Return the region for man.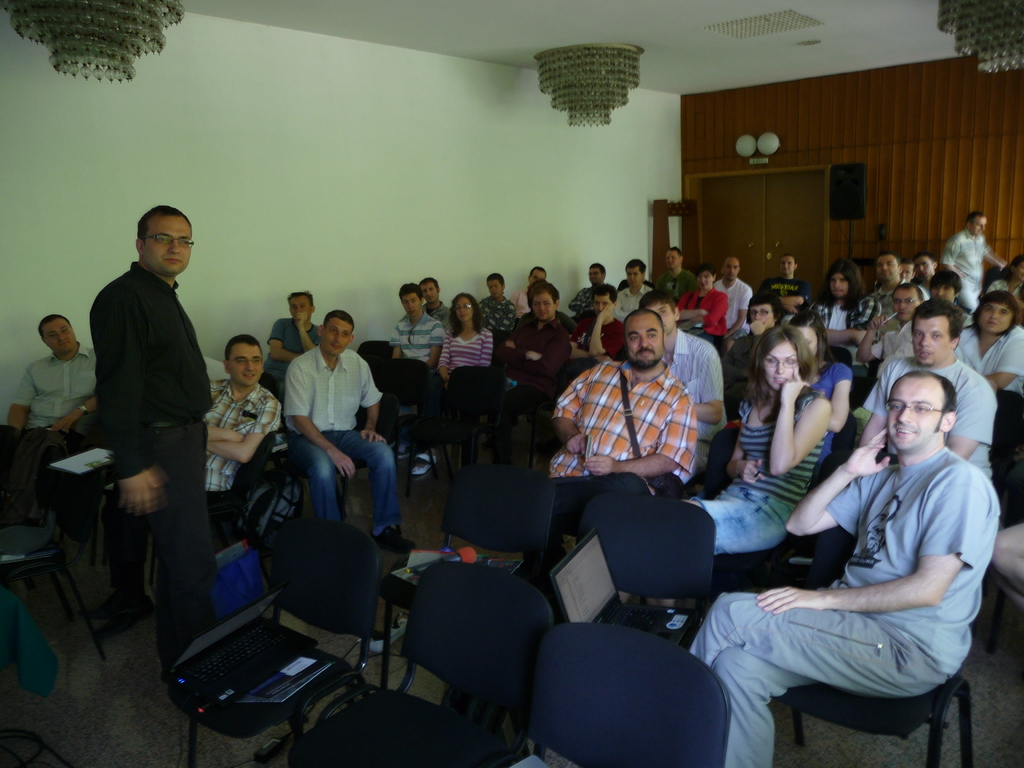
717,344,1009,767.
